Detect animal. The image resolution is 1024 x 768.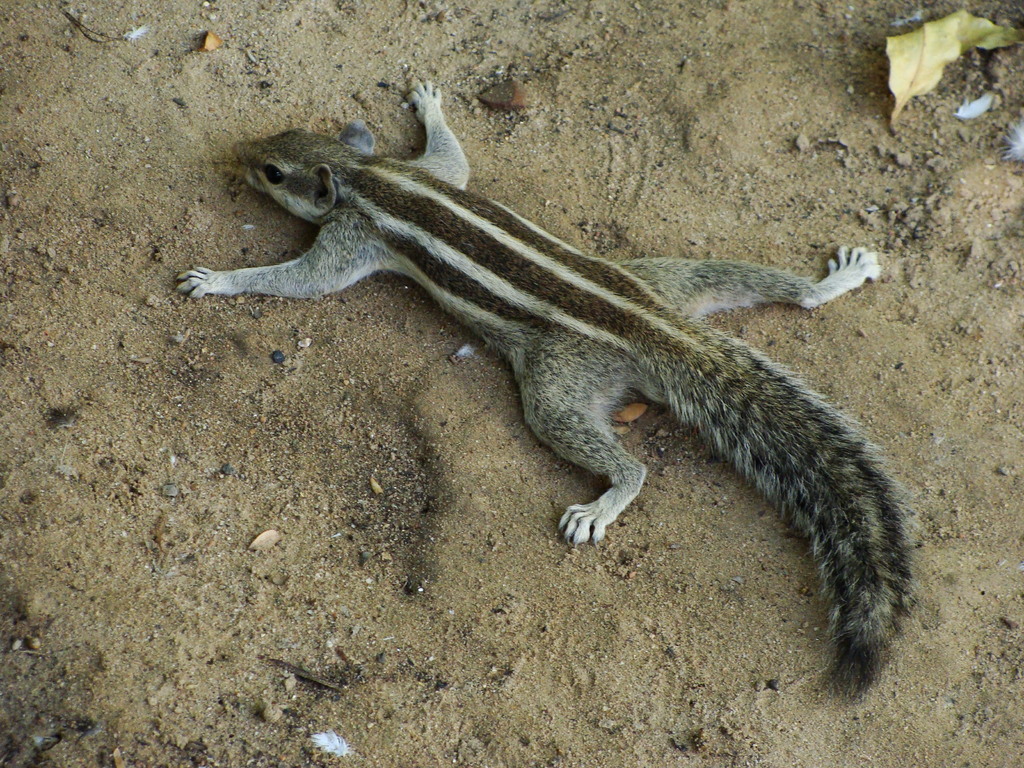
{"left": 177, "top": 79, "right": 927, "bottom": 704}.
